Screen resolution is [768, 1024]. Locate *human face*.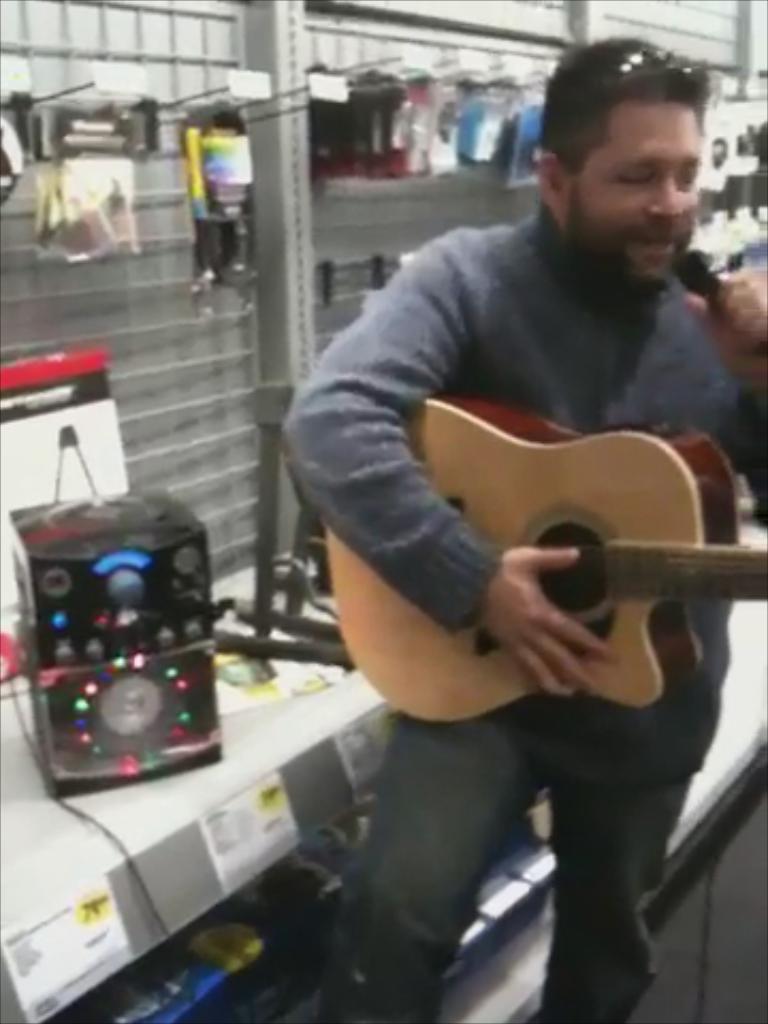
[x1=563, y1=96, x2=702, y2=282].
